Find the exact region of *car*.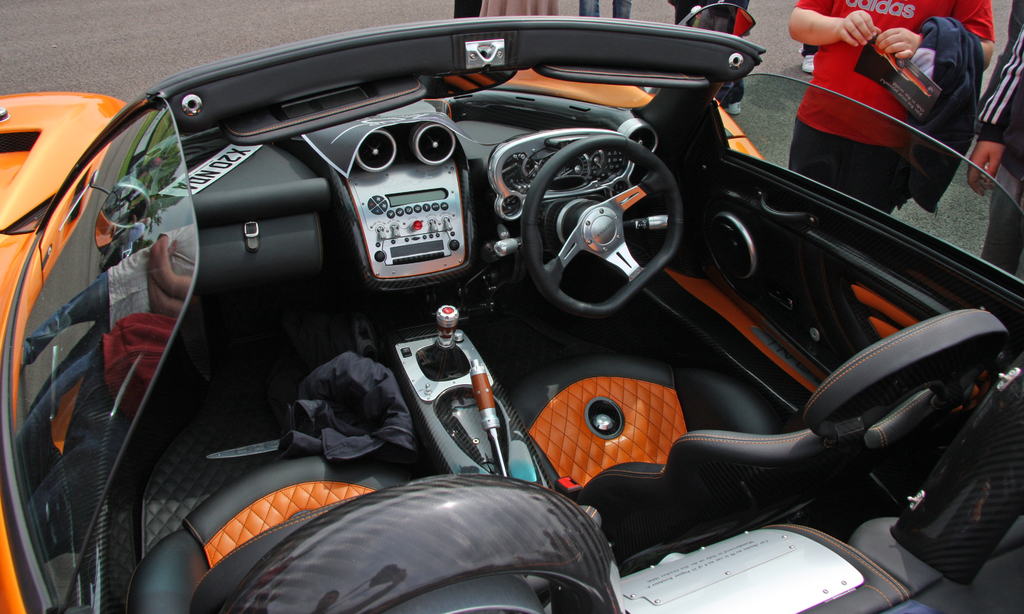
Exact region: x1=0, y1=0, x2=1023, y2=613.
